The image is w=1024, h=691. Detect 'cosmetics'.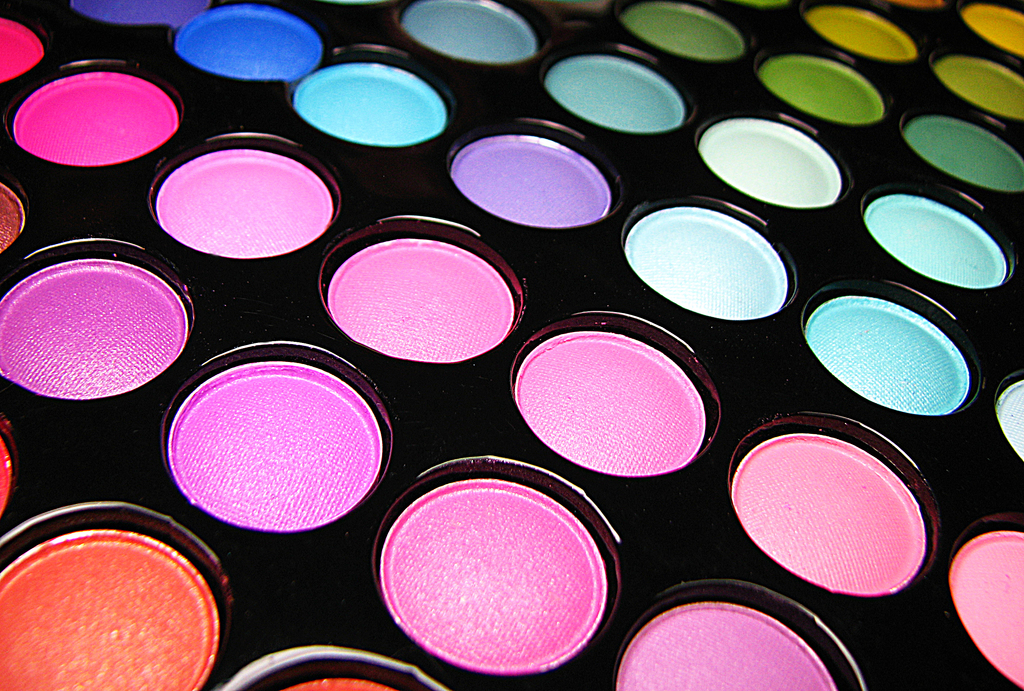
Detection: [508,327,704,482].
